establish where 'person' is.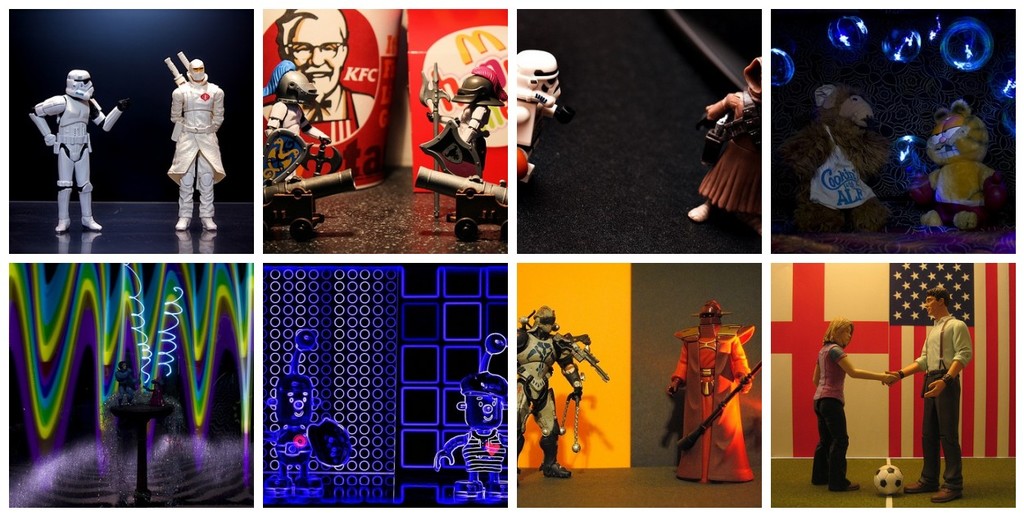
Established at <region>670, 299, 752, 488</region>.
